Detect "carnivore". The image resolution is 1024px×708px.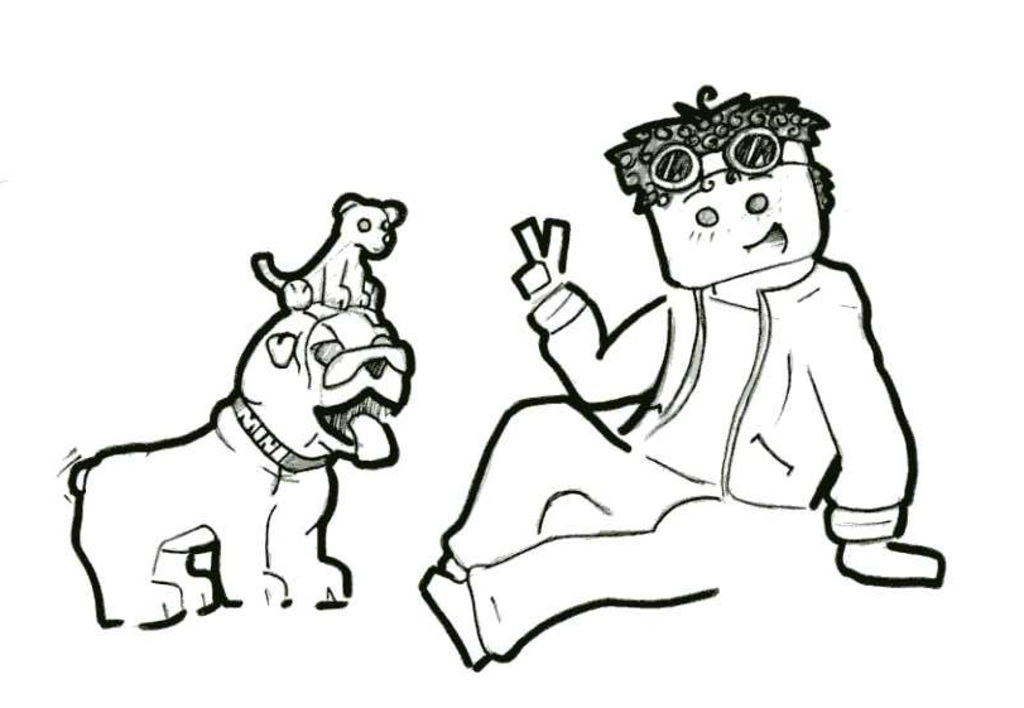
<region>255, 186, 405, 317</region>.
